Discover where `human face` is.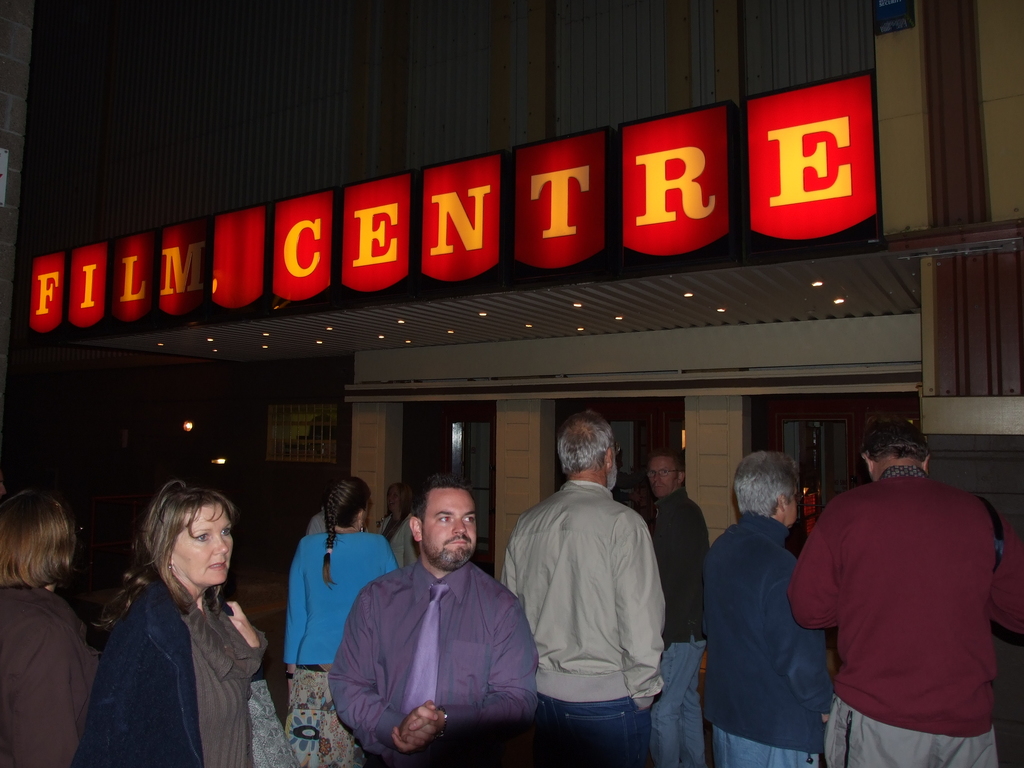
Discovered at box(421, 490, 481, 568).
